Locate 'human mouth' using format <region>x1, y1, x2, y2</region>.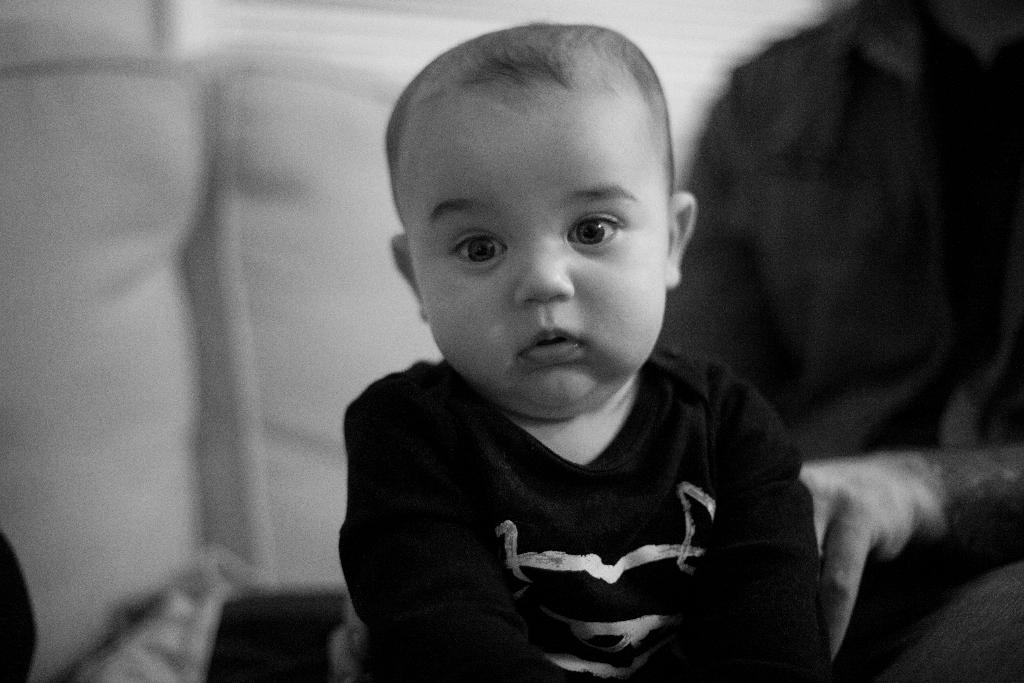
<region>513, 314, 588, 368</region>.
